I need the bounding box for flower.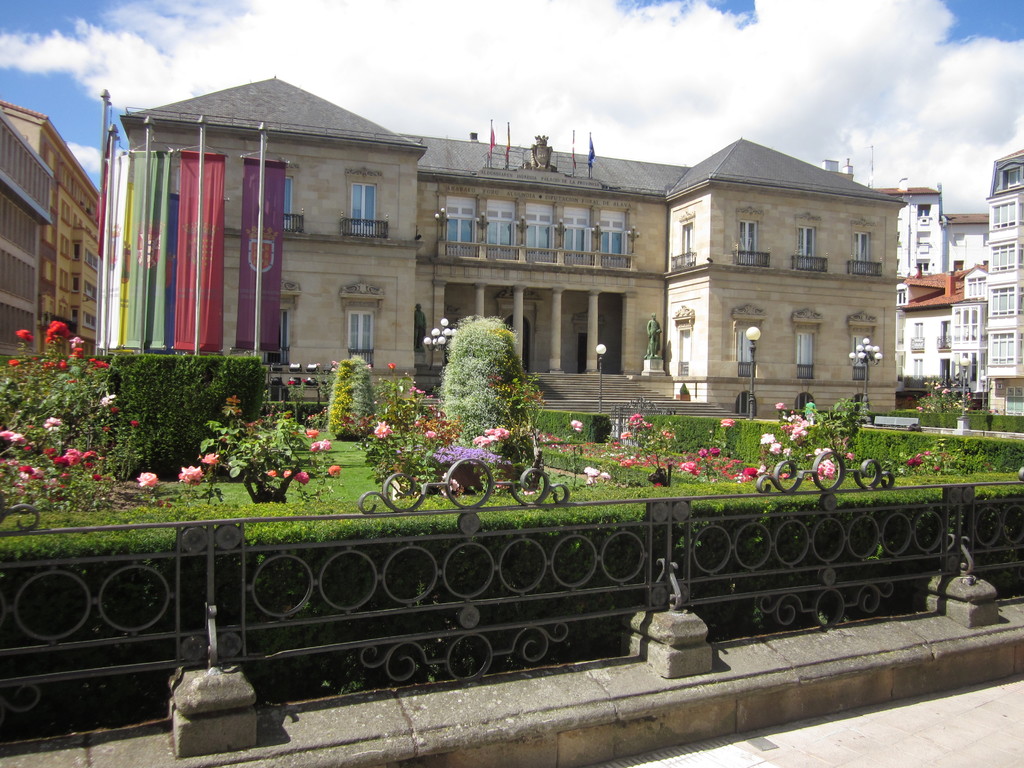
Here it is: crop(600, 469, 609, 484).
